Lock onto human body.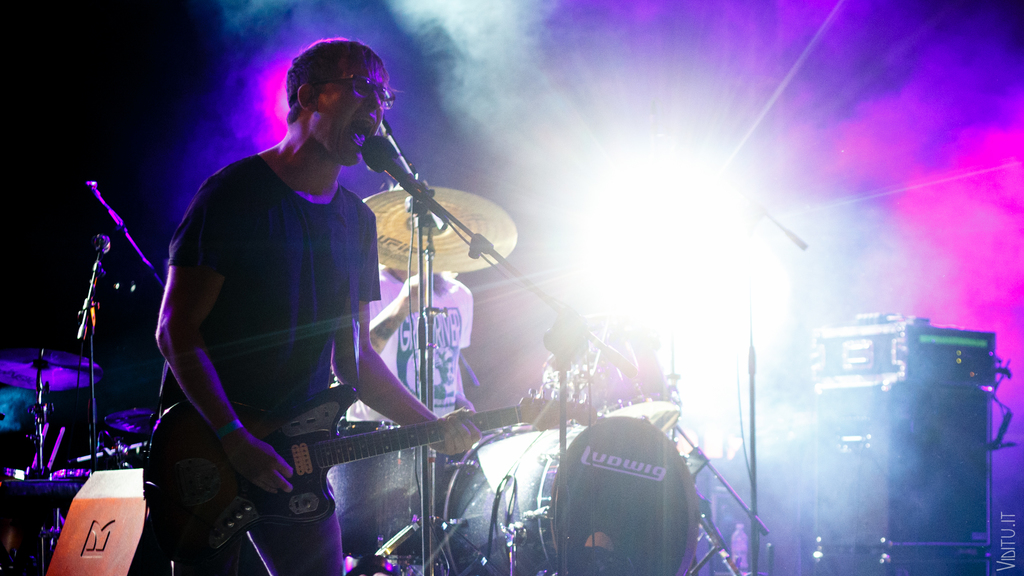
Locked: 352 275 479 559.
